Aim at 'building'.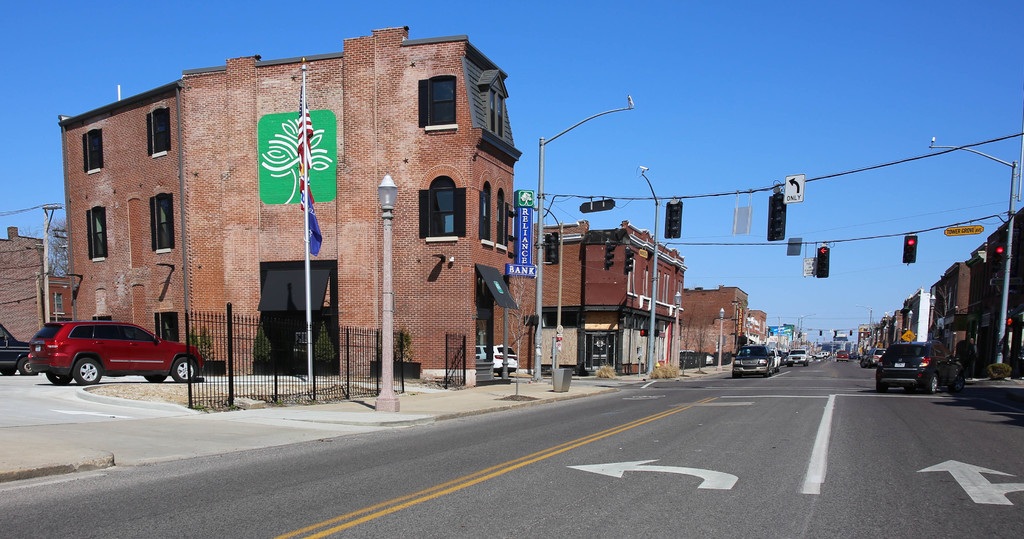
Aimed at 493,220,683,375.
